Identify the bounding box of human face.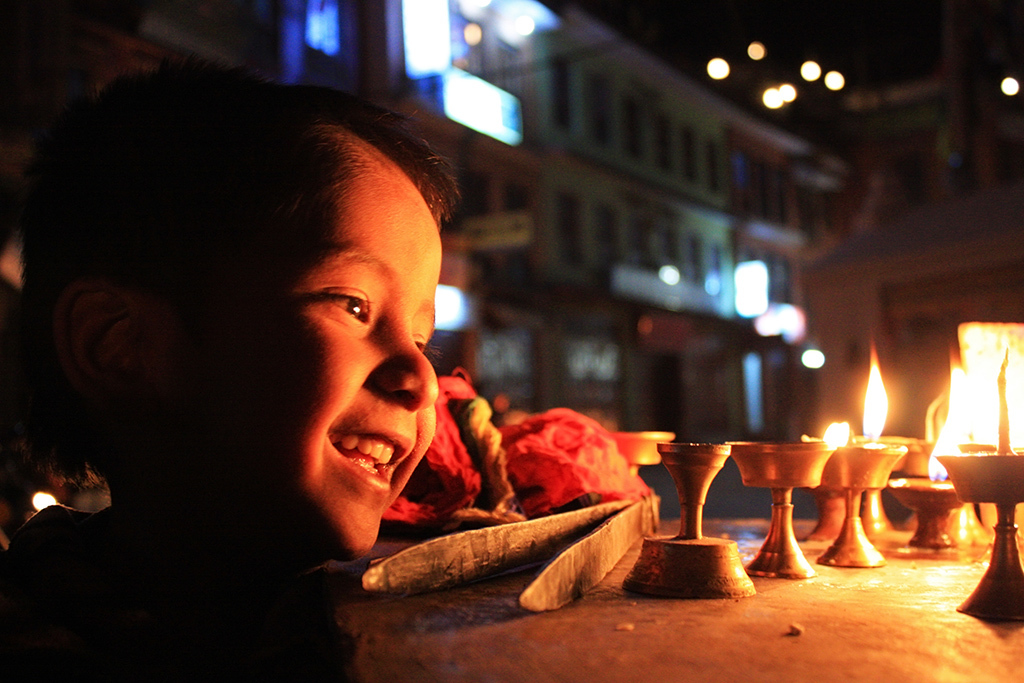
(left=160, top=171, right=445, bottom=562).
